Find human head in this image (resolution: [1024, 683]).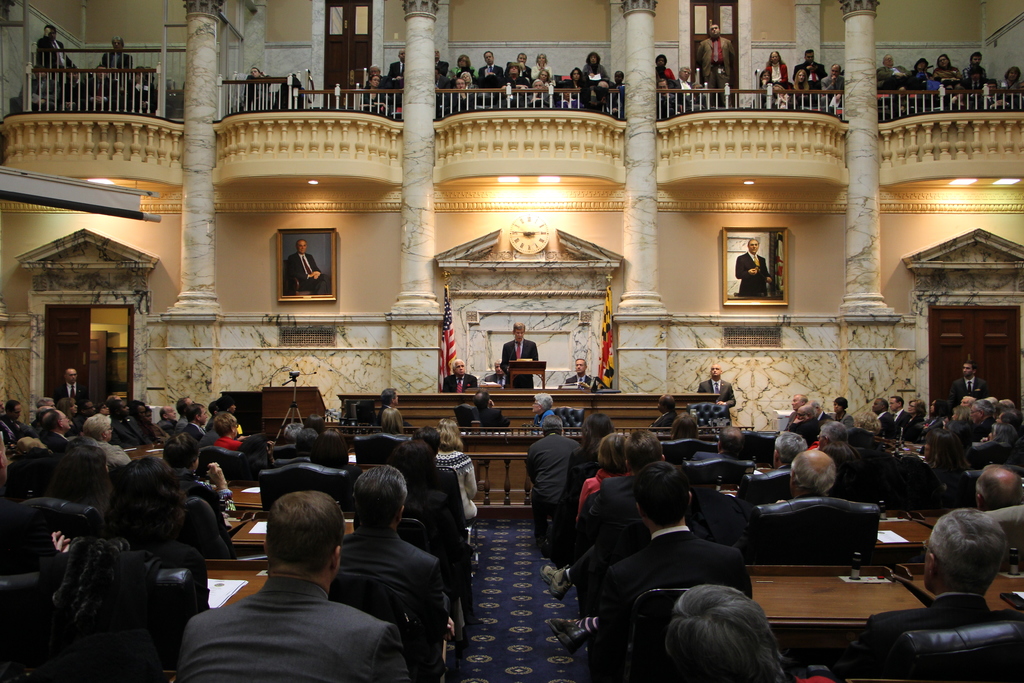
bbox=(111, 400, 130, 417).
